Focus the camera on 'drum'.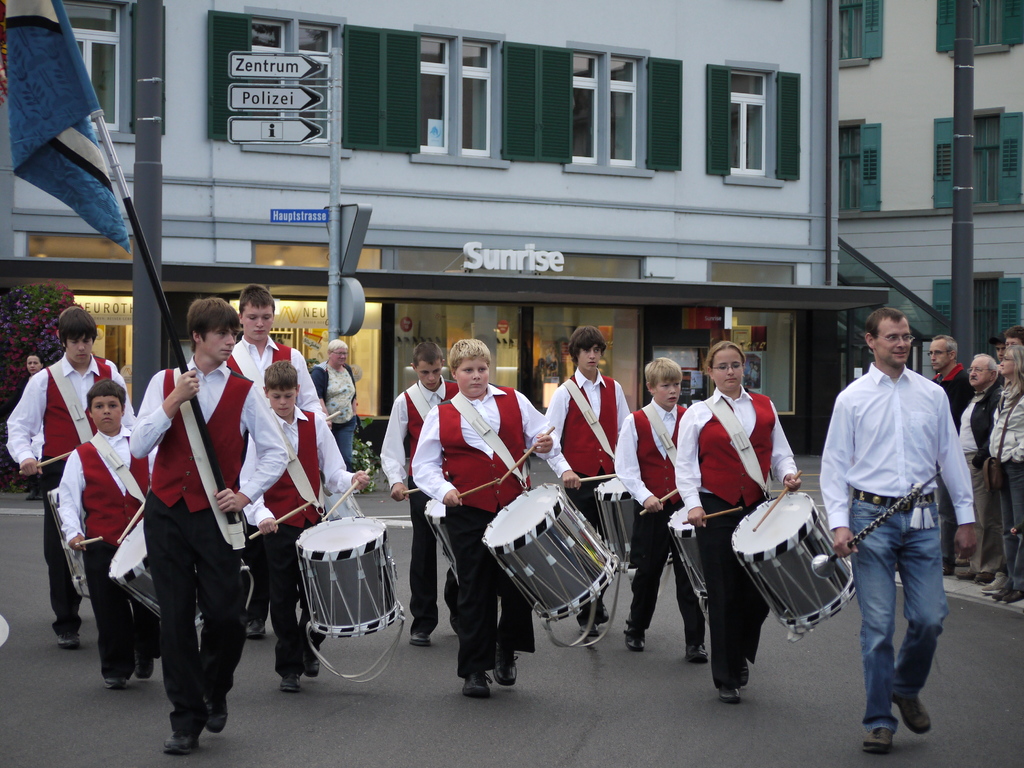
Focus region: <box>668,507,703,601</box>.
